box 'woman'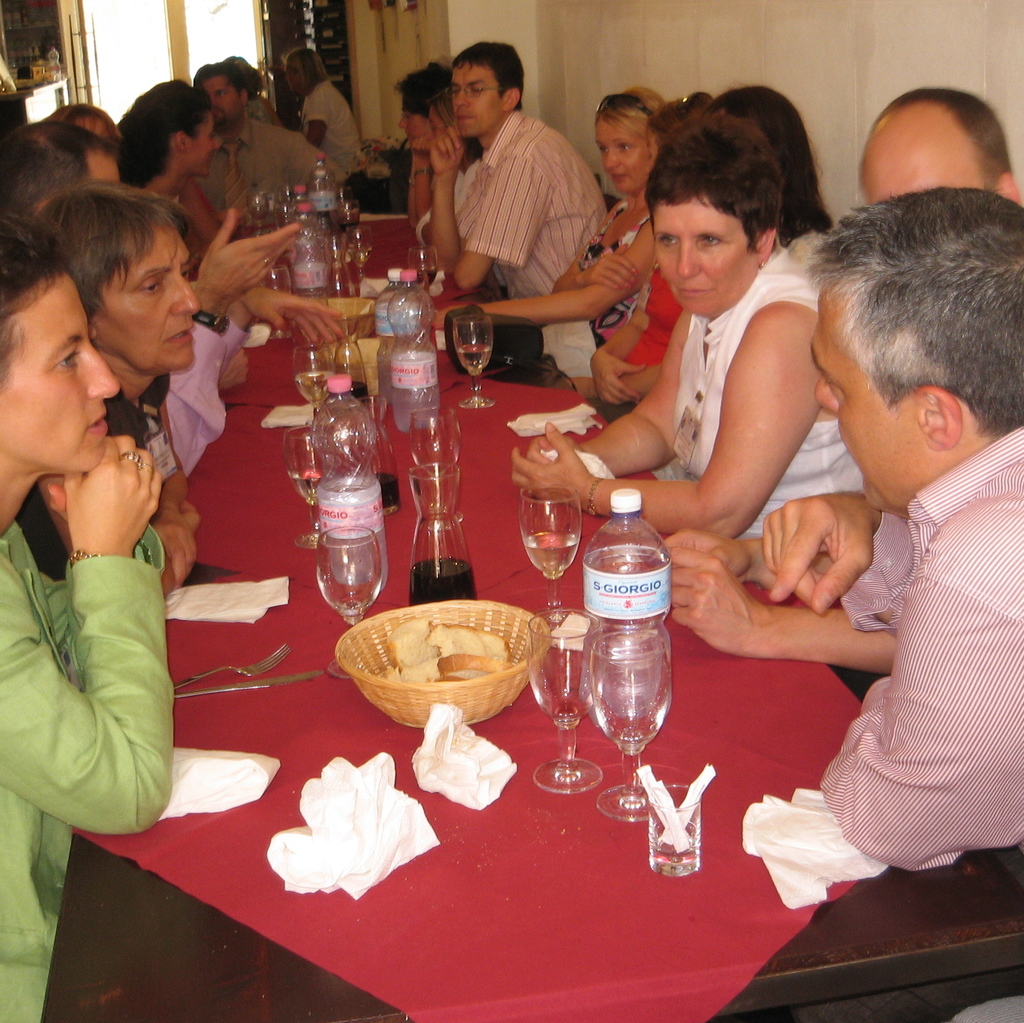
left=510, top=90, right=857, bottom=637
